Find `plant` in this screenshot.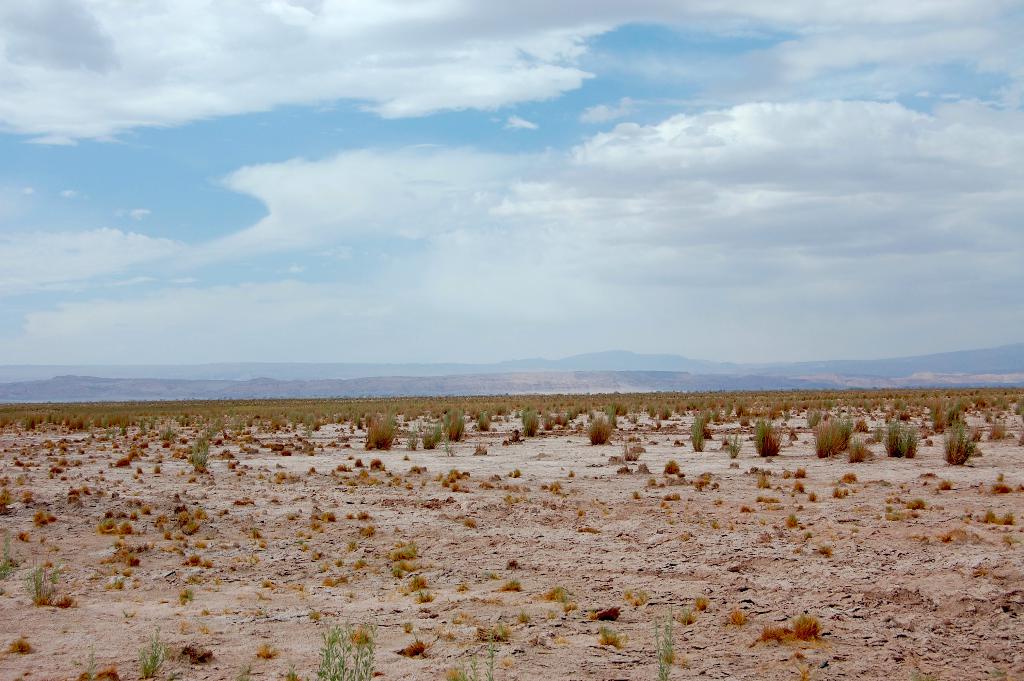
The bounding box for `plant` is [x1=294, y1=529, x2=305, y2=539].
